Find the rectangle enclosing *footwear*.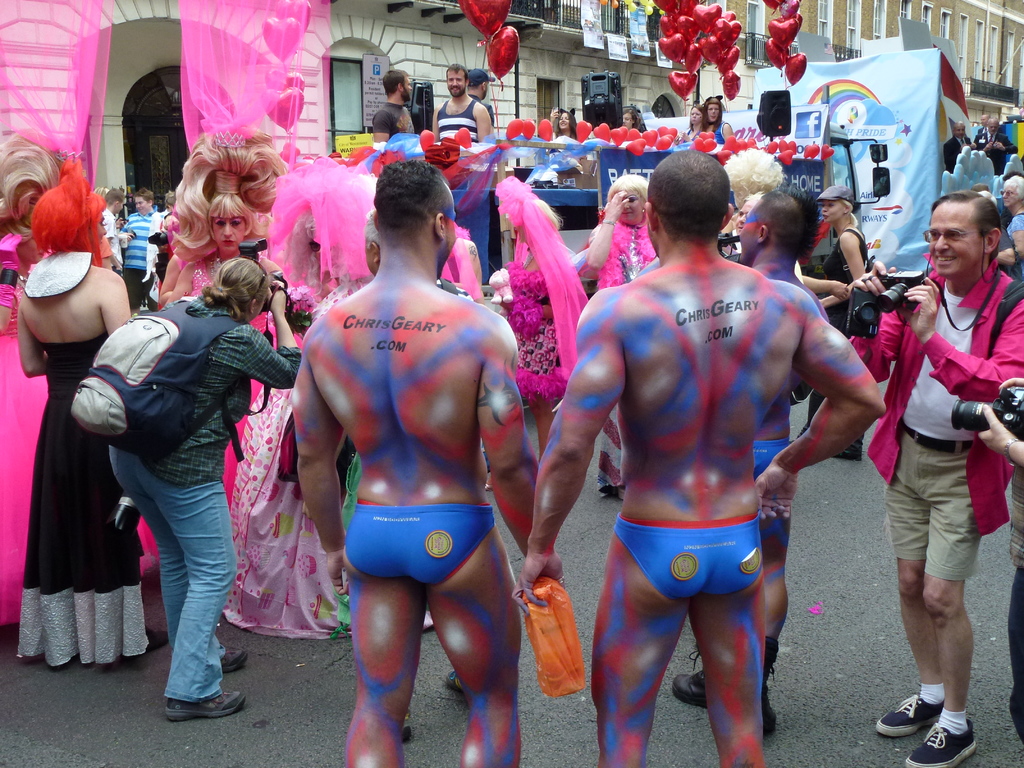
left=904, top=716, right=977, bottom=767.
